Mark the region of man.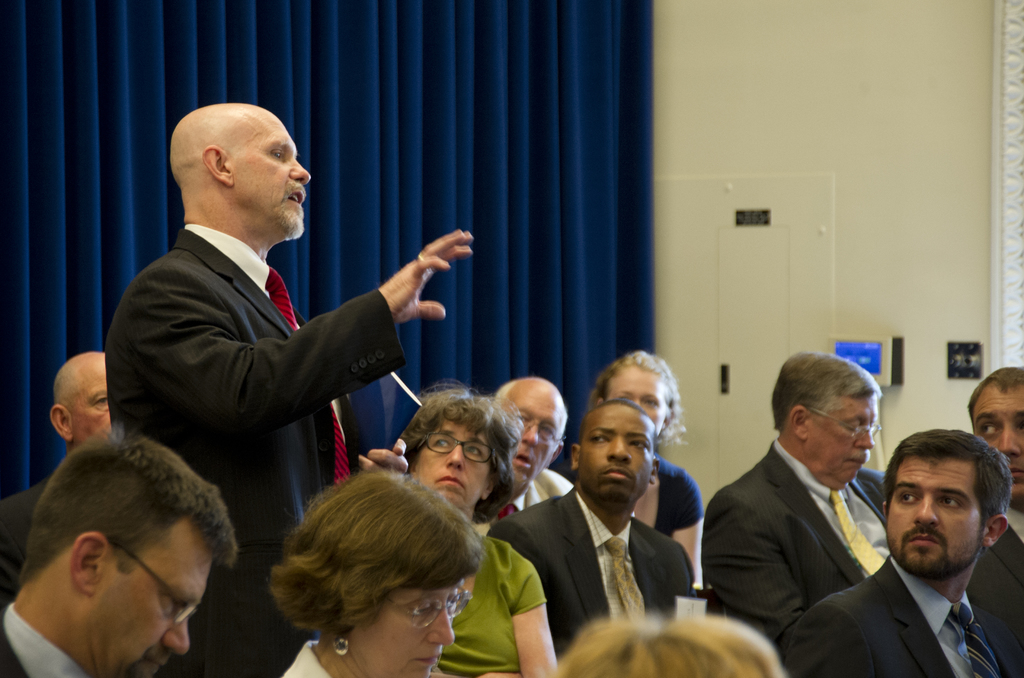
Region: BBox(108, 101, 481, 677).
